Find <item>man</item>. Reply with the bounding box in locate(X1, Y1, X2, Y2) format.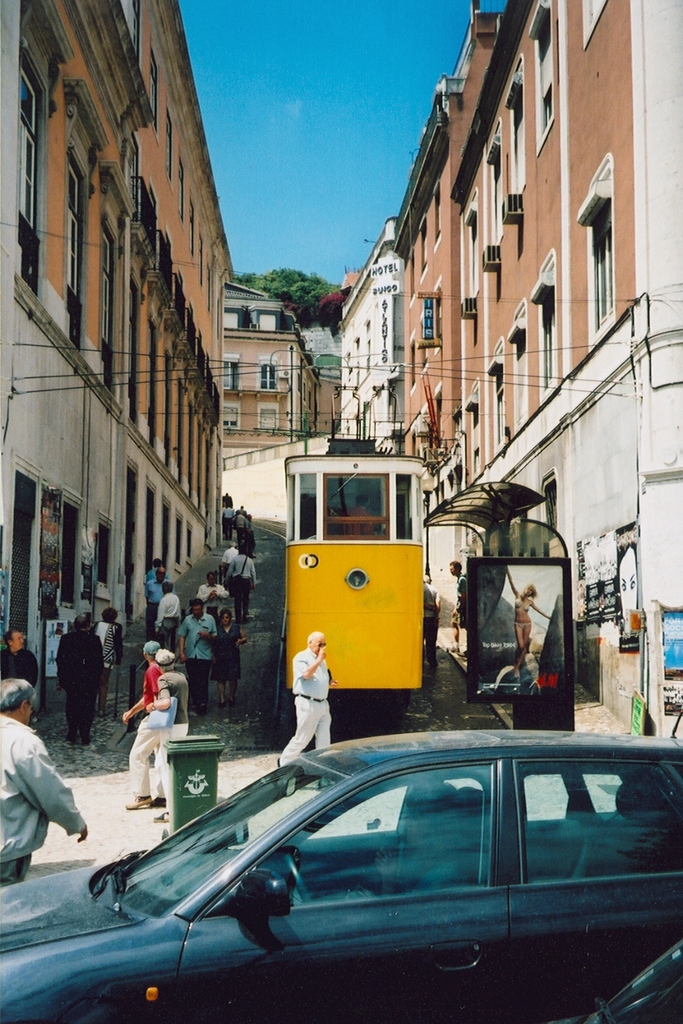
locate(0, 627, 39, 691).
